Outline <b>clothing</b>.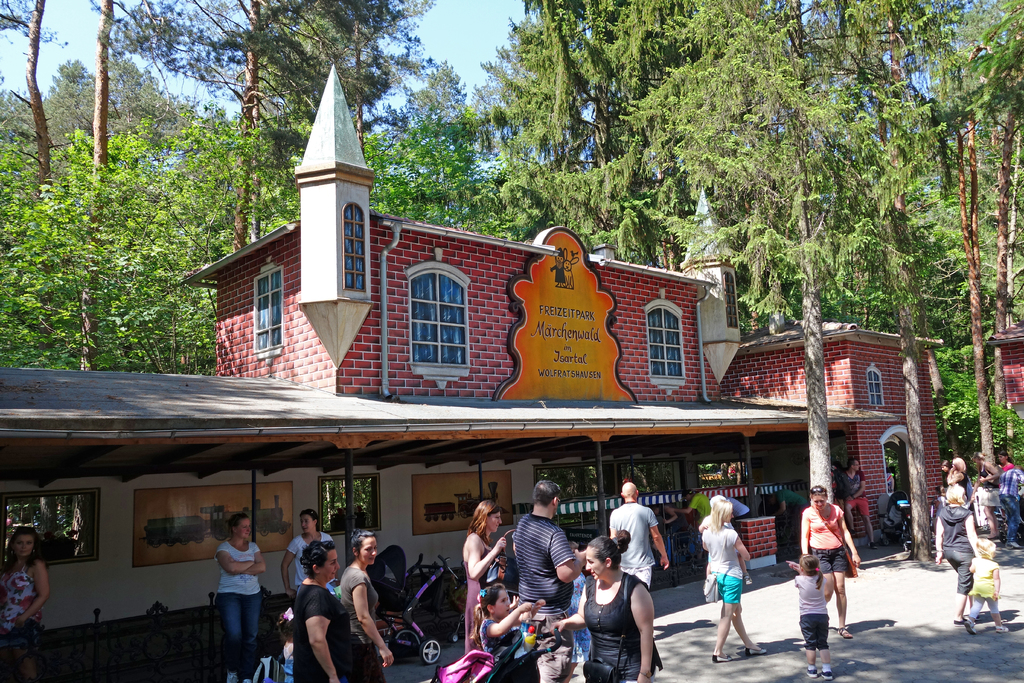
Outline: box=[614, 492, 678, 653].
